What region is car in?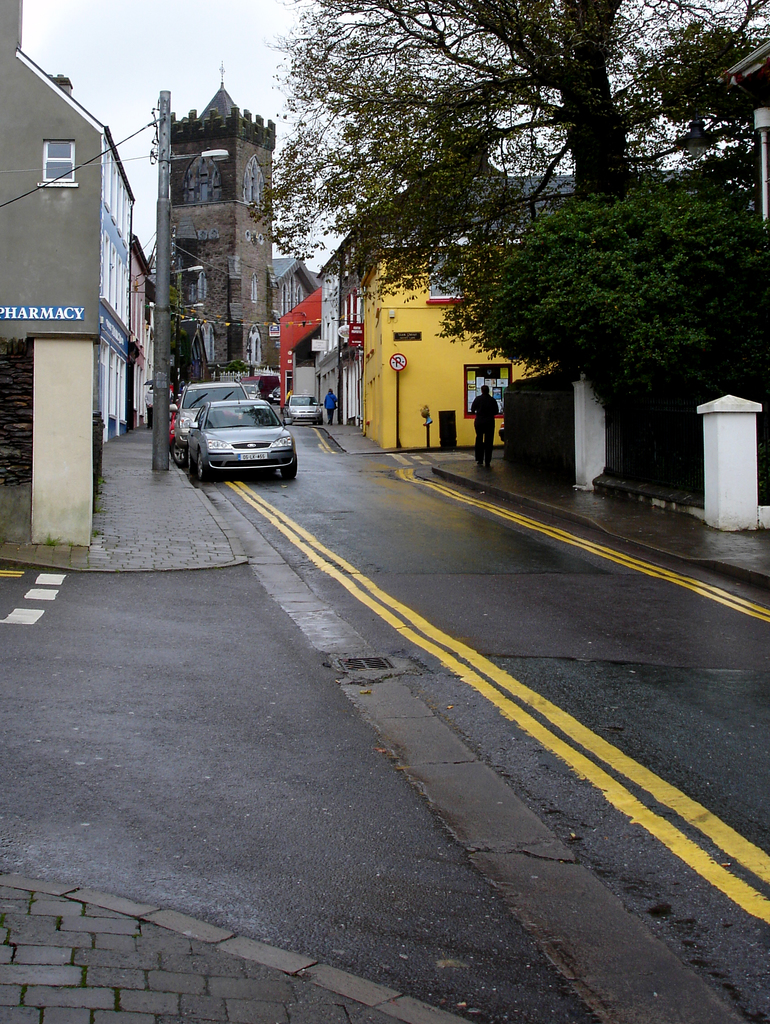
x1=187 y1=385 x2=298 y2=483.
